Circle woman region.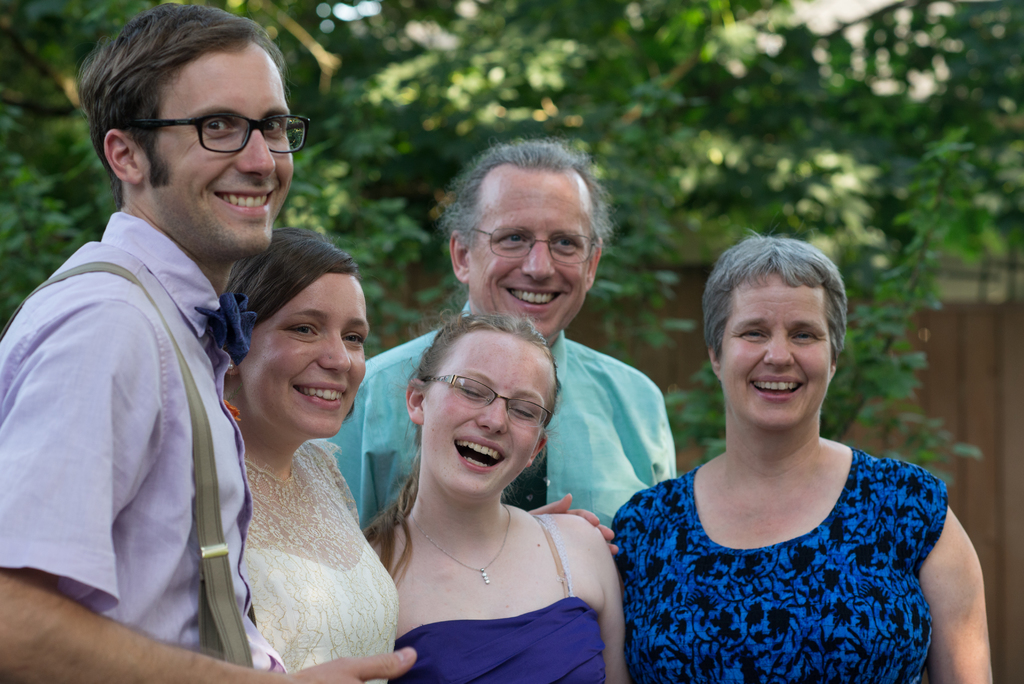
Region: pyautogui.locateOnScreen(227, 226, 392, 683).
